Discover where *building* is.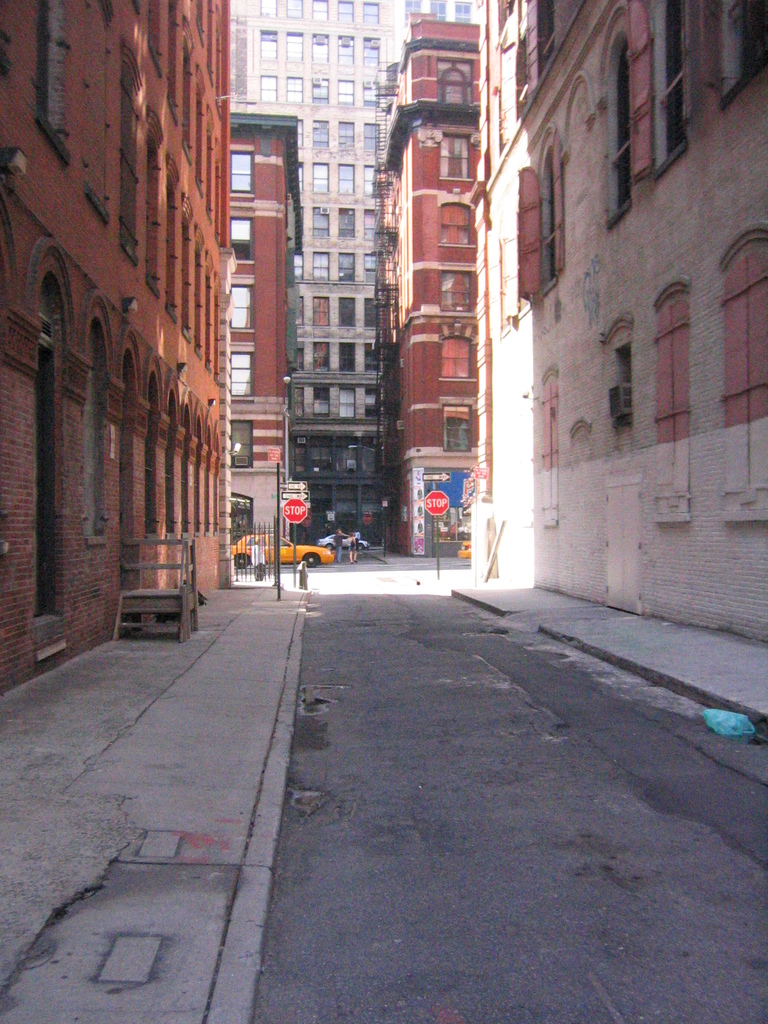
Discovered at detection(399, 0, 477, 36).
